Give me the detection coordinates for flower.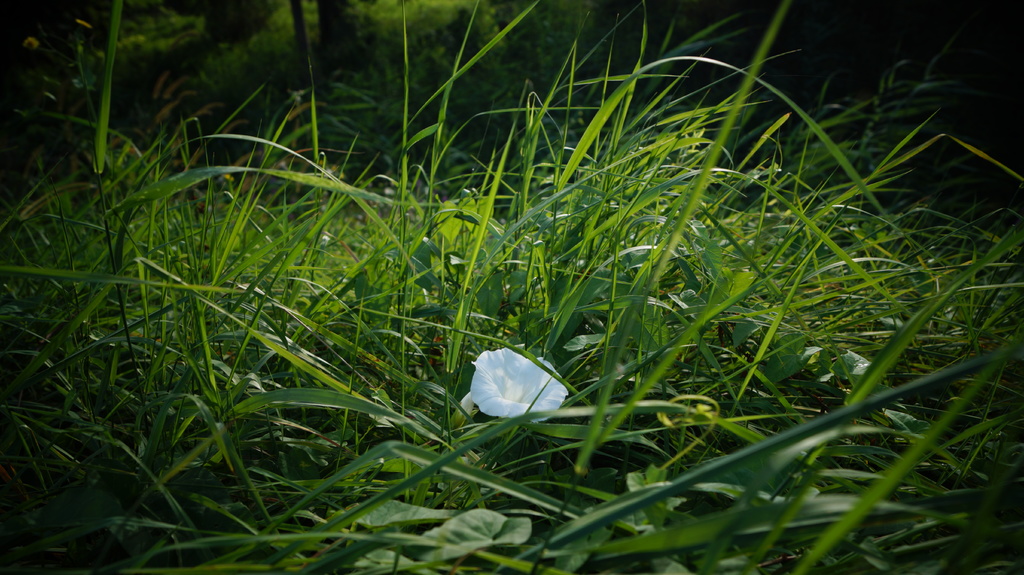
(461, 346, 577, 419).
